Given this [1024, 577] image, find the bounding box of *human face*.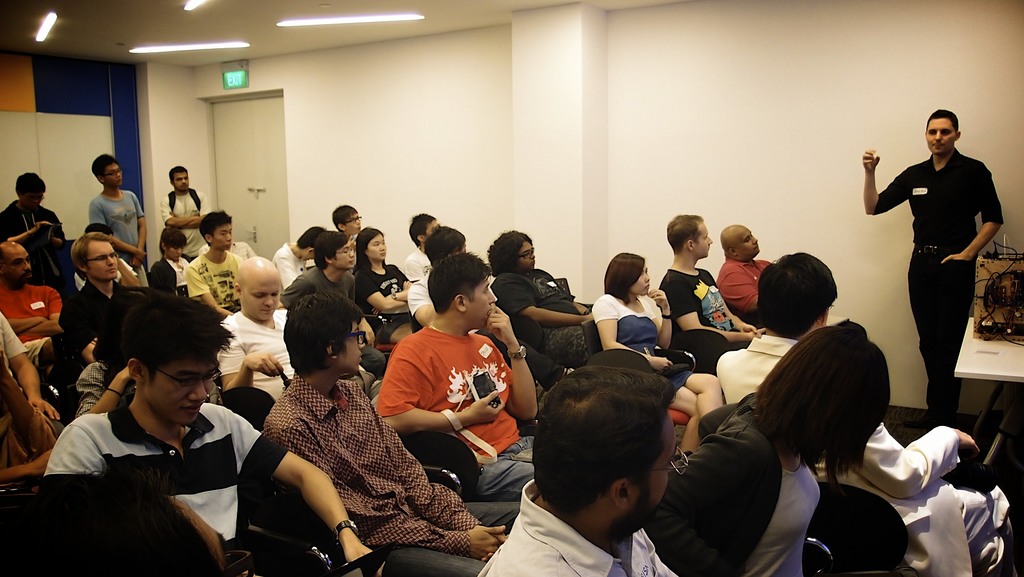
box(335, 315, 371, 378).
